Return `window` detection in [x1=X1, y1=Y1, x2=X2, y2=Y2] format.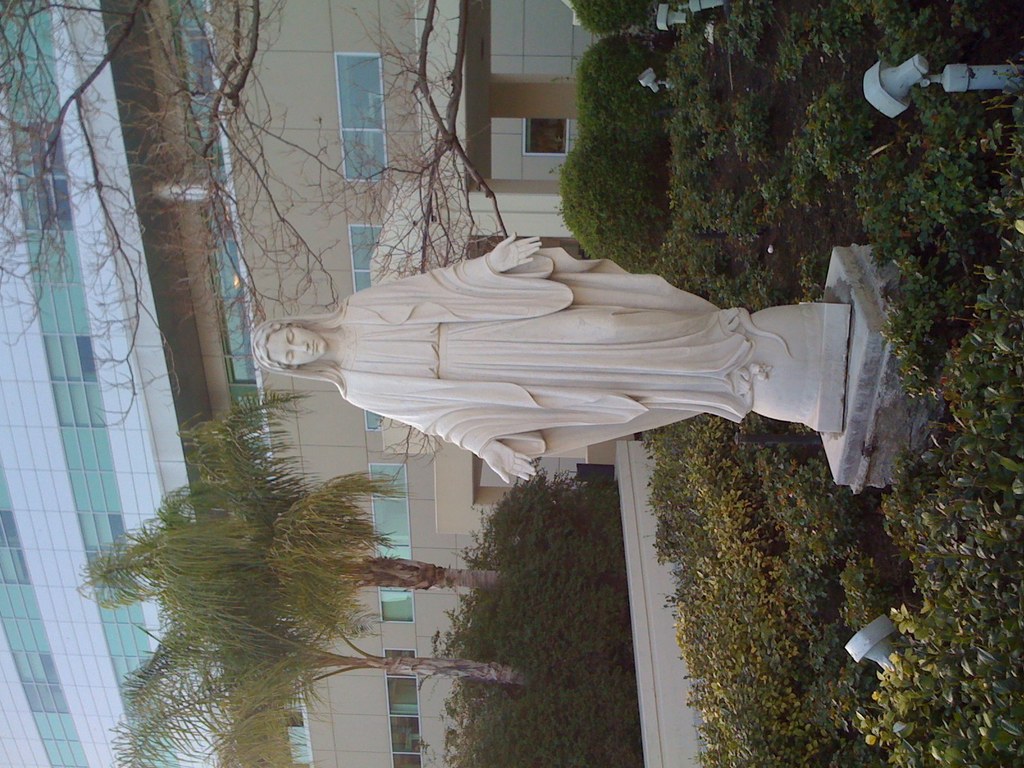
[x1=330, y1=47, x2=385, y2=182].
